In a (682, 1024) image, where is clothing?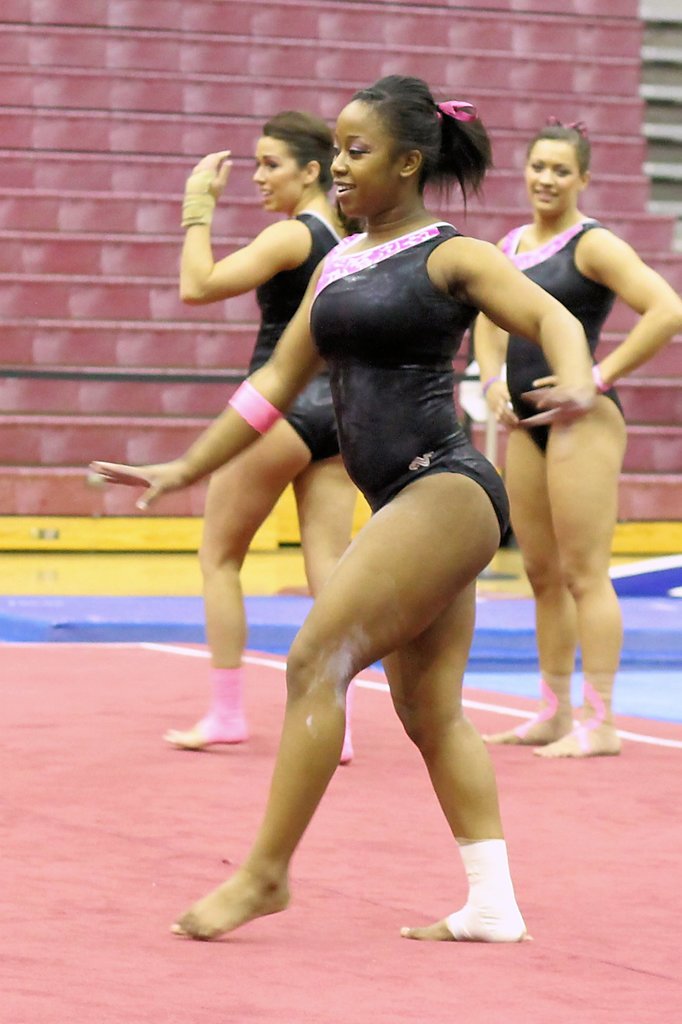
locate(297, 158, 530, 648).
